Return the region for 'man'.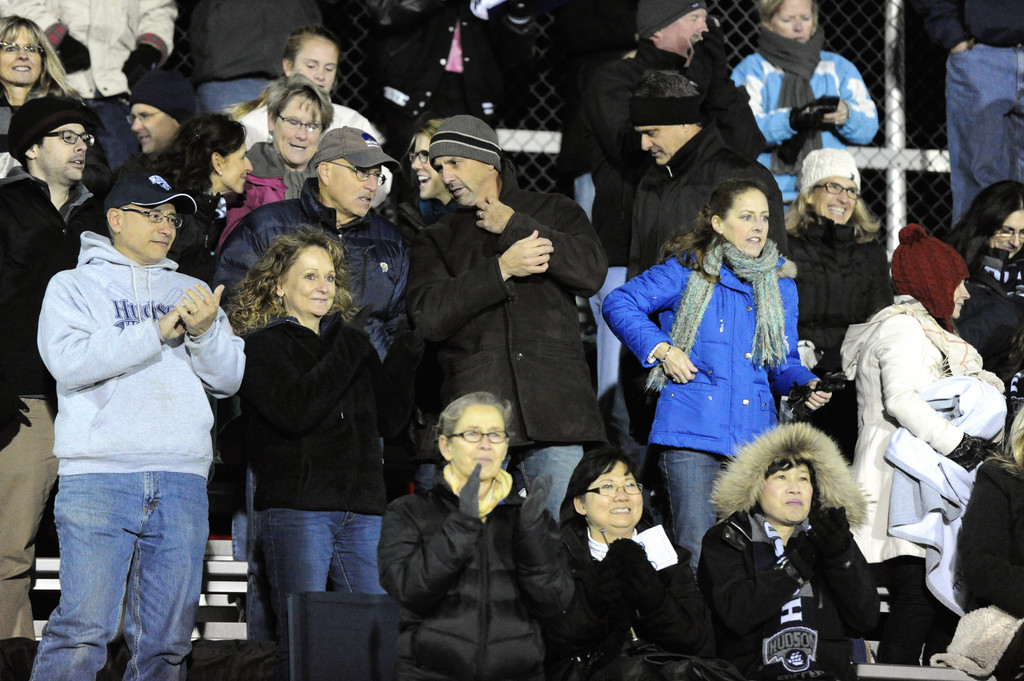
box(210, 125, 410, 360).
